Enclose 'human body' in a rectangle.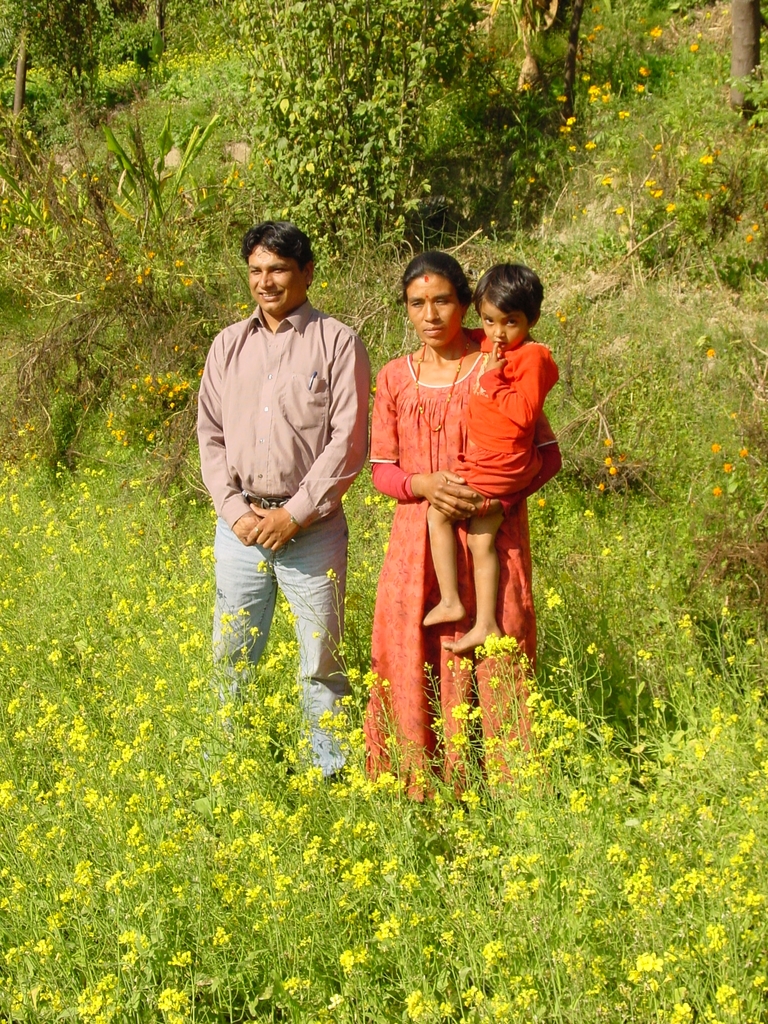
197:302:377:776.
